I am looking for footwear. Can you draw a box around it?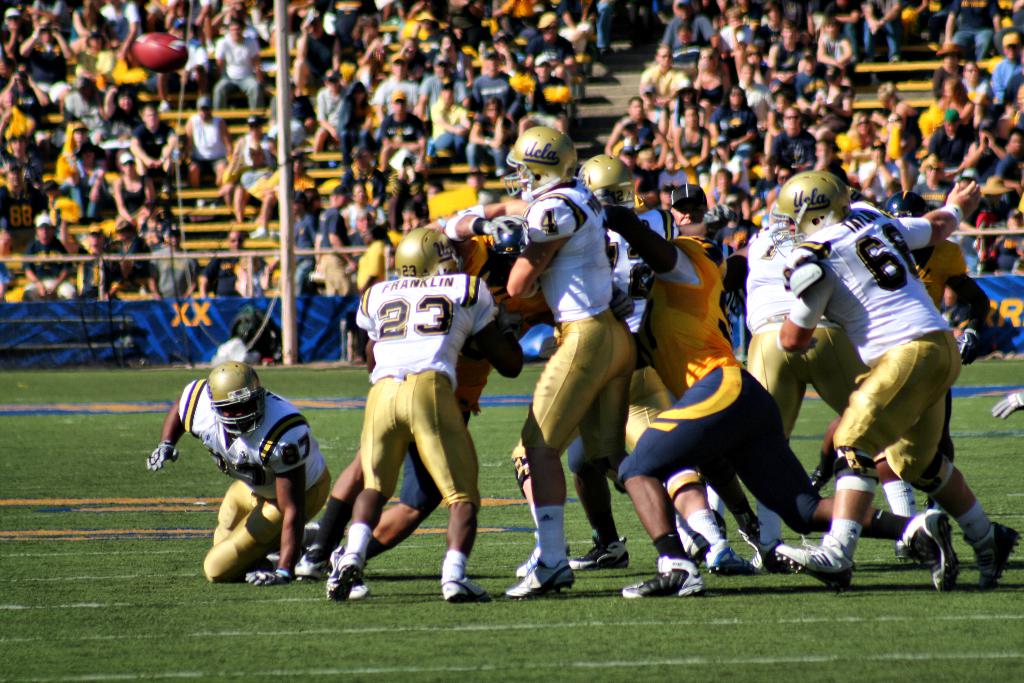
Sure, the bounding box is <box>444,572,495,600</box>.
